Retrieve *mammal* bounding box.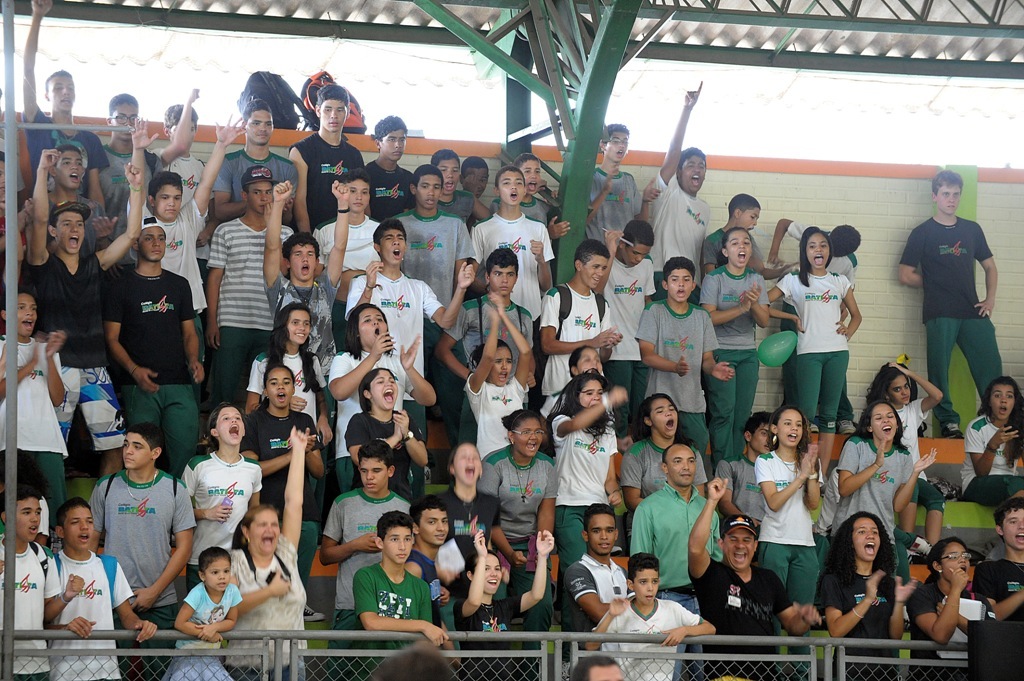
Bounding box: box(586, 119, 666, 248).
